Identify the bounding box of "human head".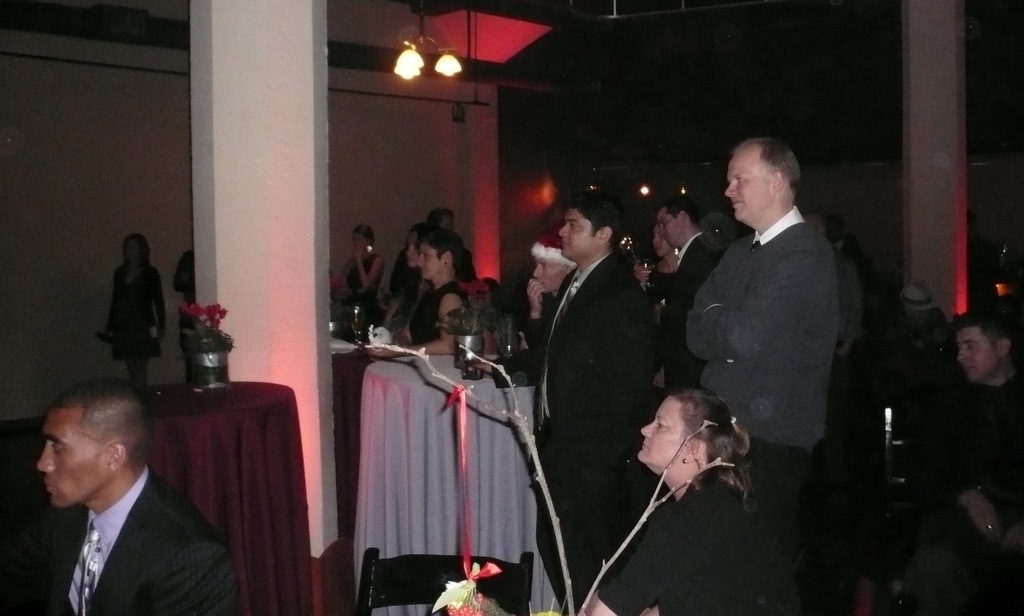
bbox=(956, 309, 1016, 377).
